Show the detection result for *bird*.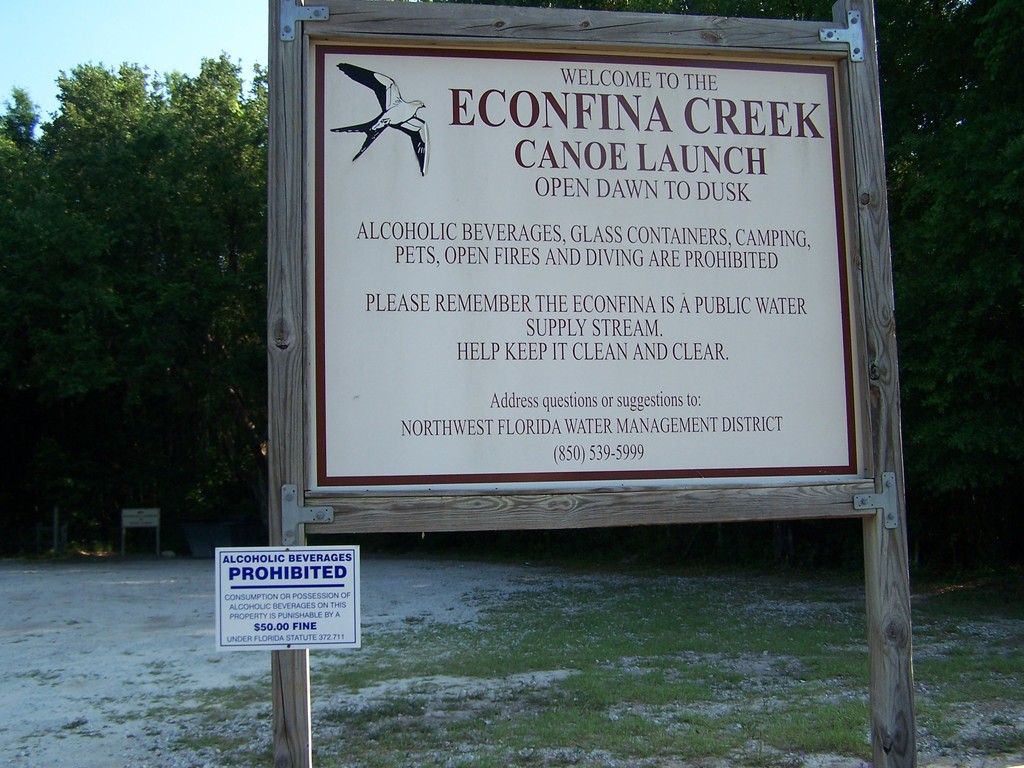
detection(340, 69, 425, 174).
